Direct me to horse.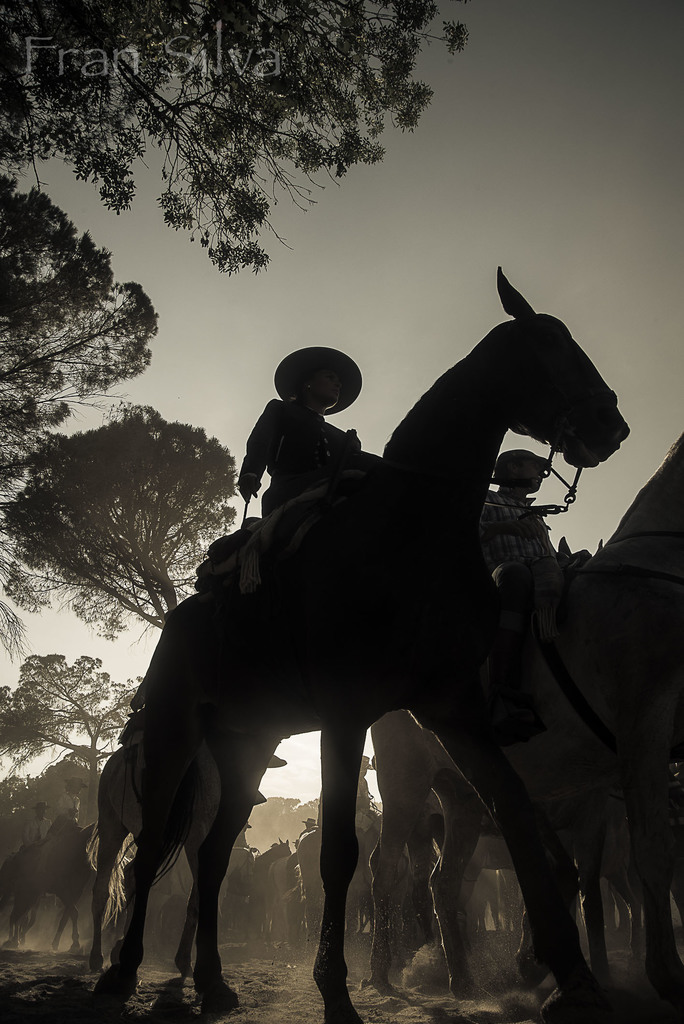
Direction: {"left": 371, "top": 428, "right": 683, "bottom": 1004}.
